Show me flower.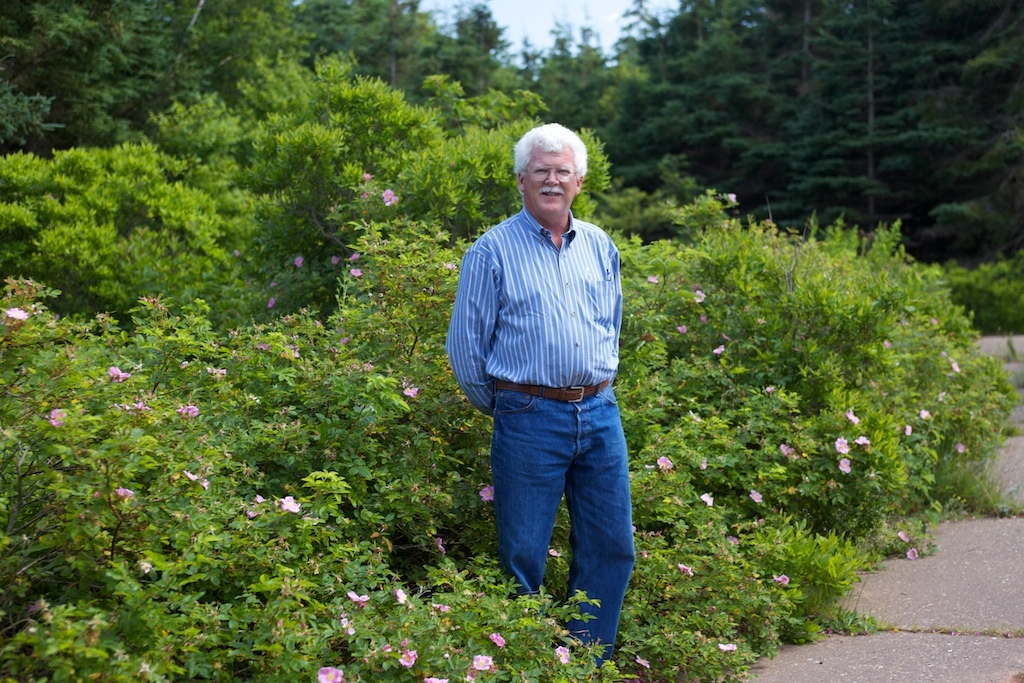
flower is here: {"left": 108, "top": 364, "right": 125, "bottom": 383}.
